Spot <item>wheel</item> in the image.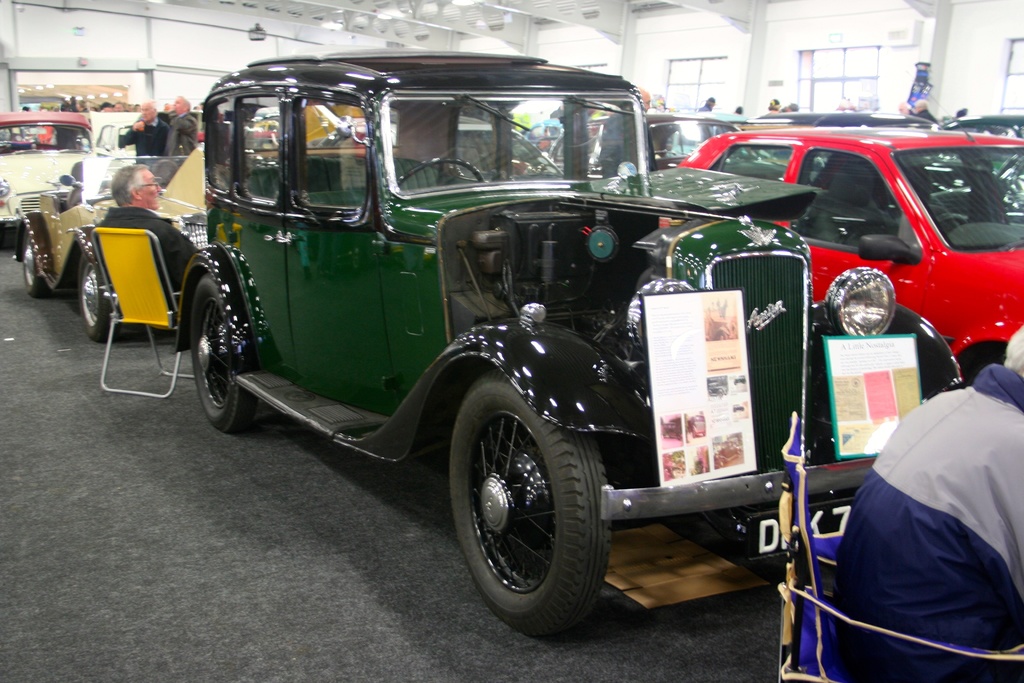
<item>wheel</item> found at box(936, 213, 966, 226).
